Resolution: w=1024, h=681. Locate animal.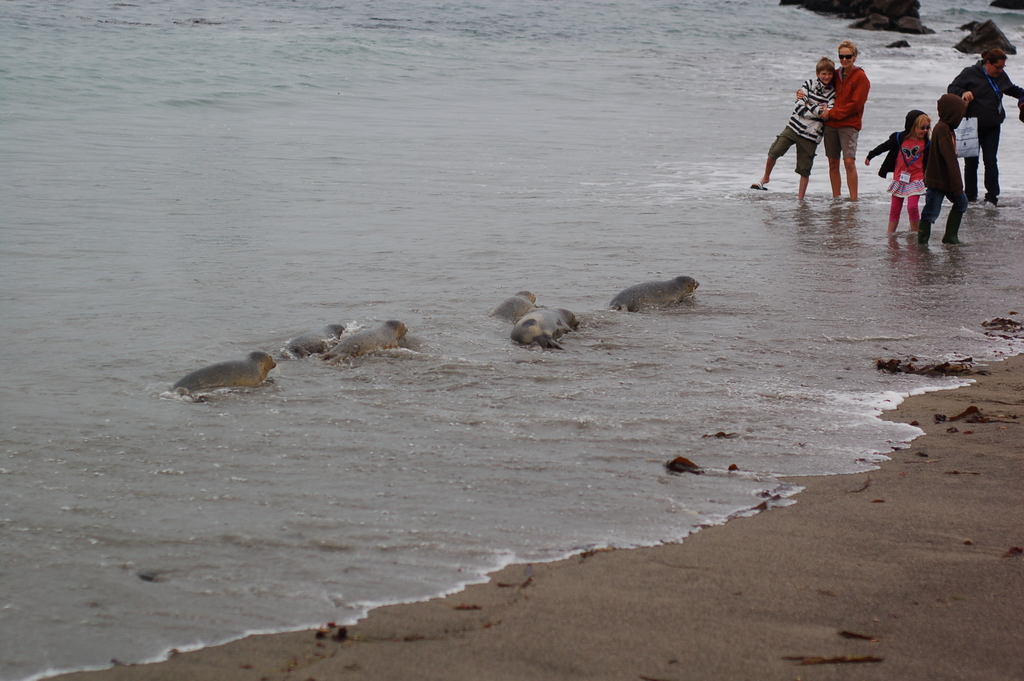
509, 308, 580, 349.
